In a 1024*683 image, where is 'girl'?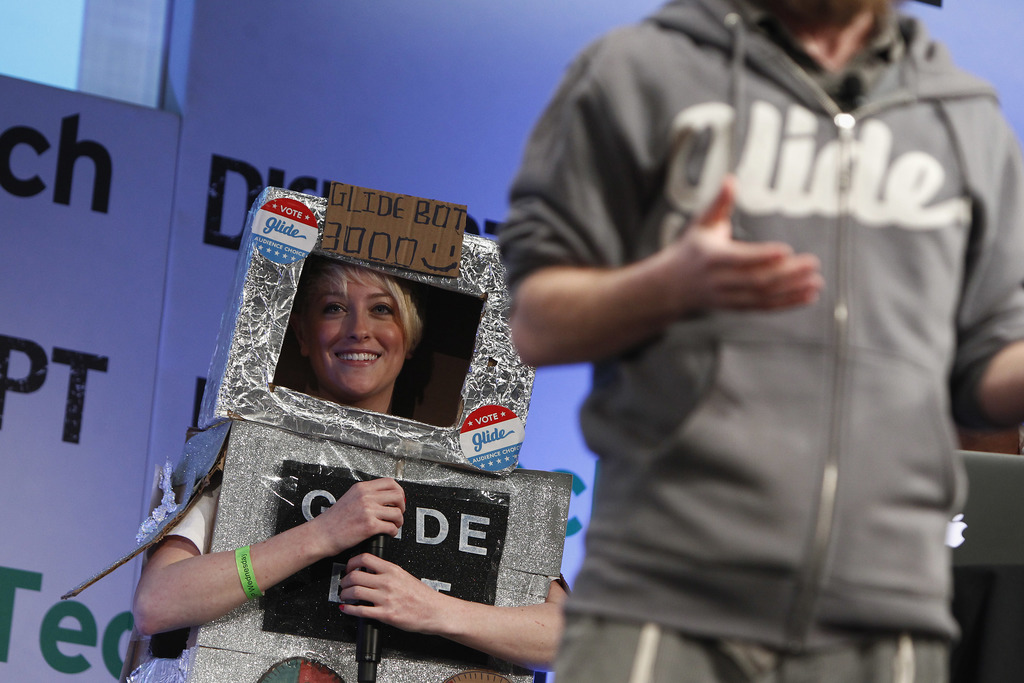
(122, 252, 574, 682).
